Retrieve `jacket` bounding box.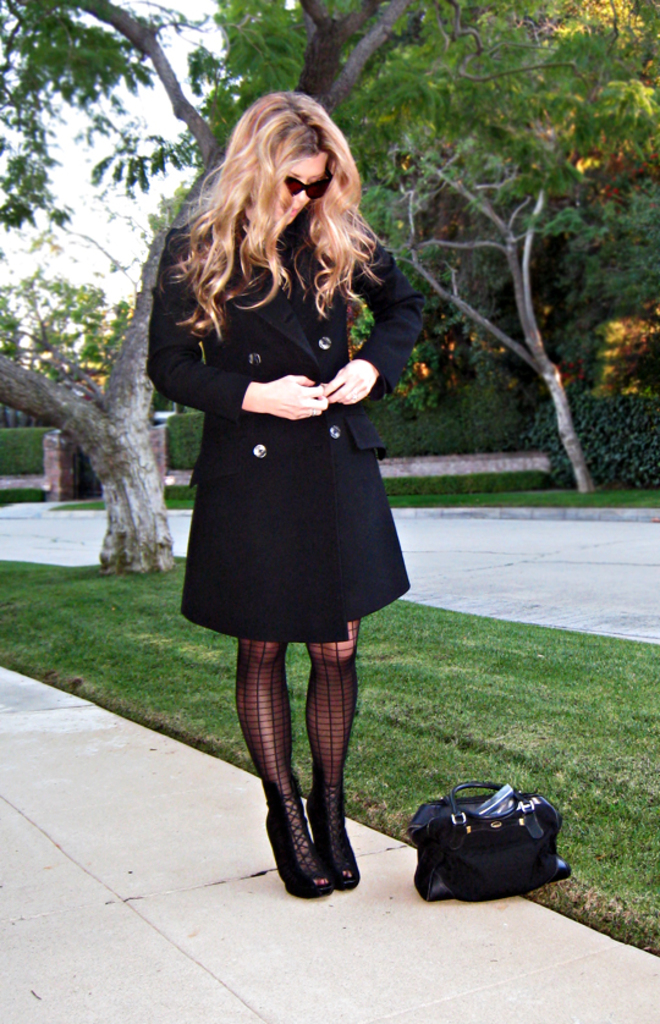
Bounding box: <box>139,175,438,577</box>.
